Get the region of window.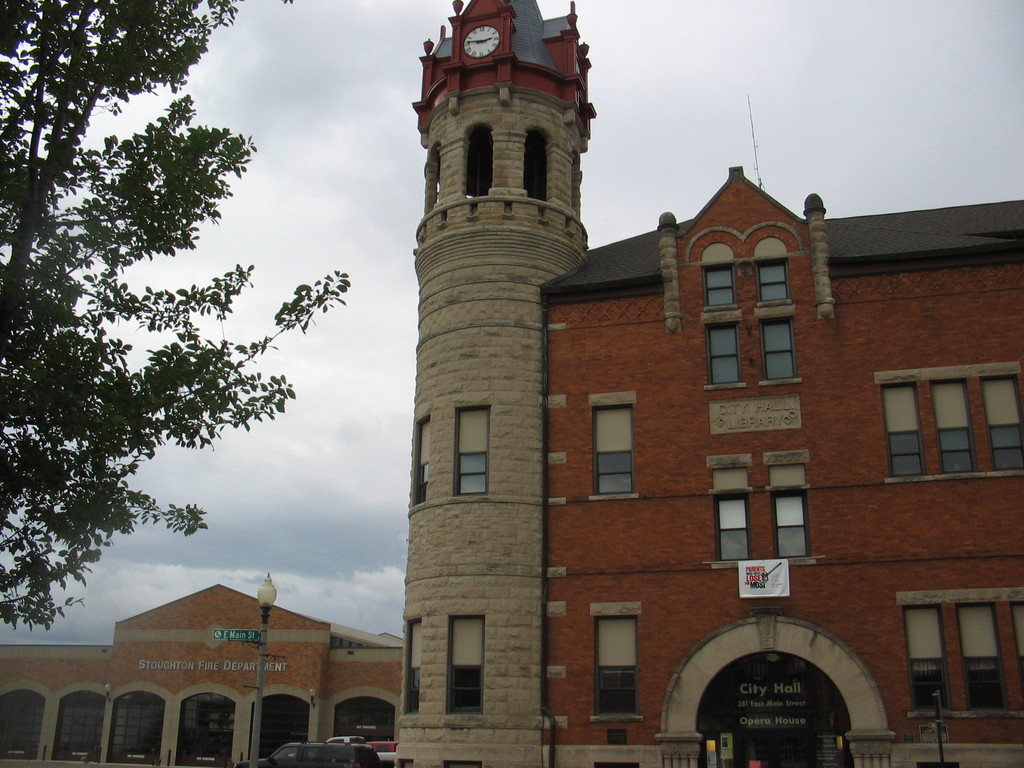
589:405:632:495.
